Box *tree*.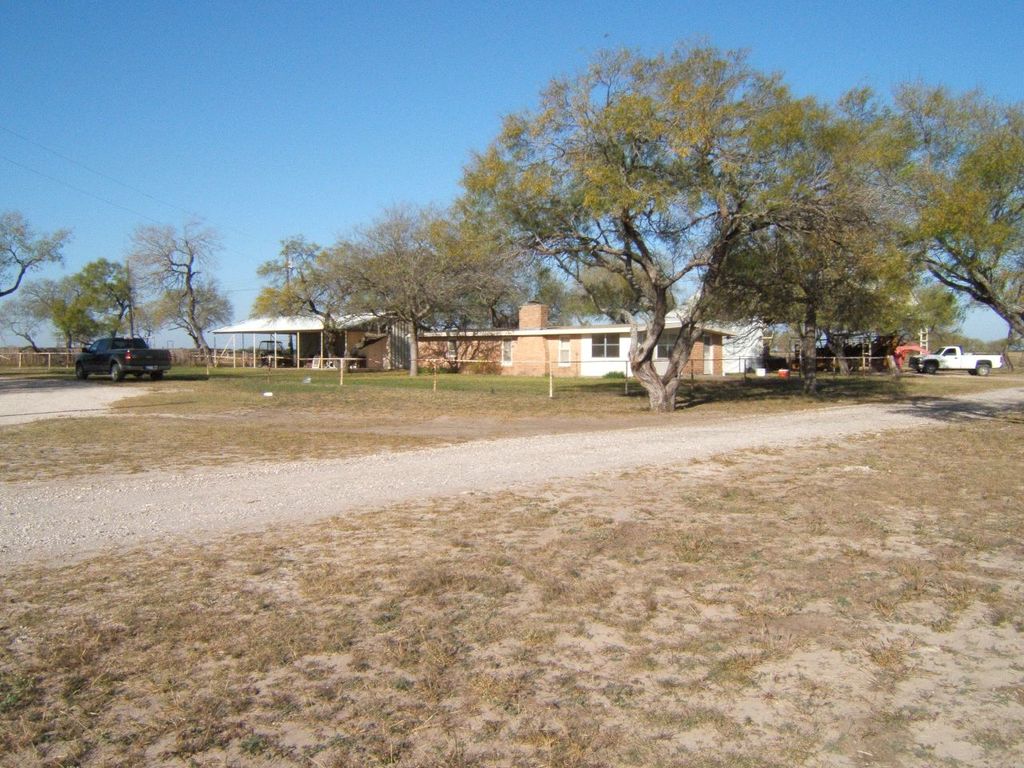
pyautogui.locateOnScreen(50, 258, 141, 345).
